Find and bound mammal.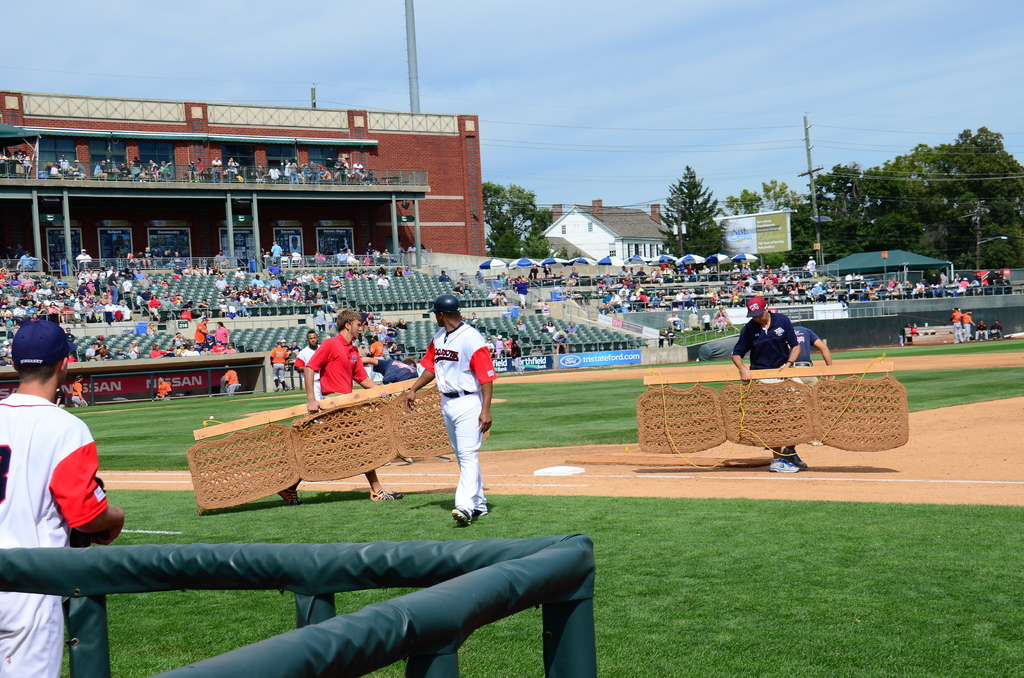
Bound: (961,308,976,341).
